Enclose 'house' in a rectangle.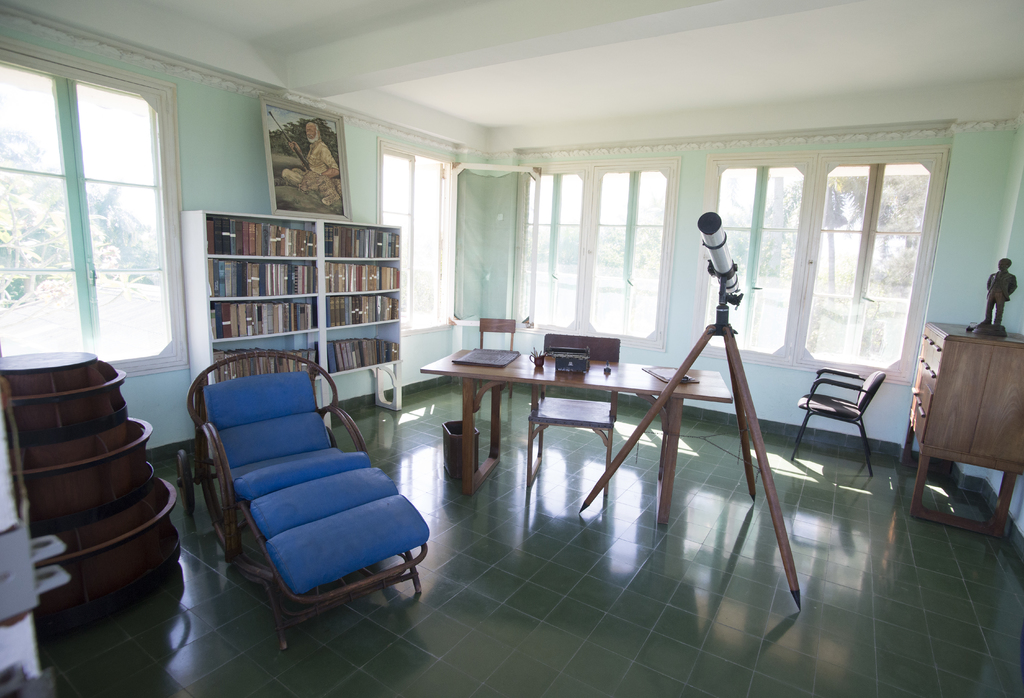
select_region(83, 22, 1001, 632).
